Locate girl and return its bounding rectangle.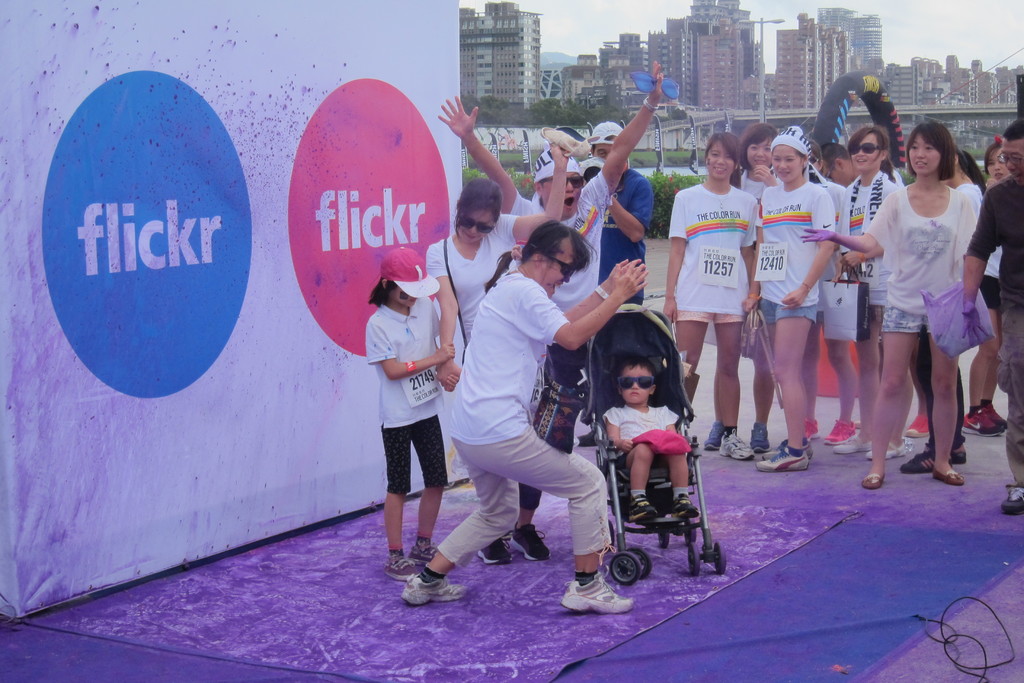
BBox(749, 126, 833, 471).
